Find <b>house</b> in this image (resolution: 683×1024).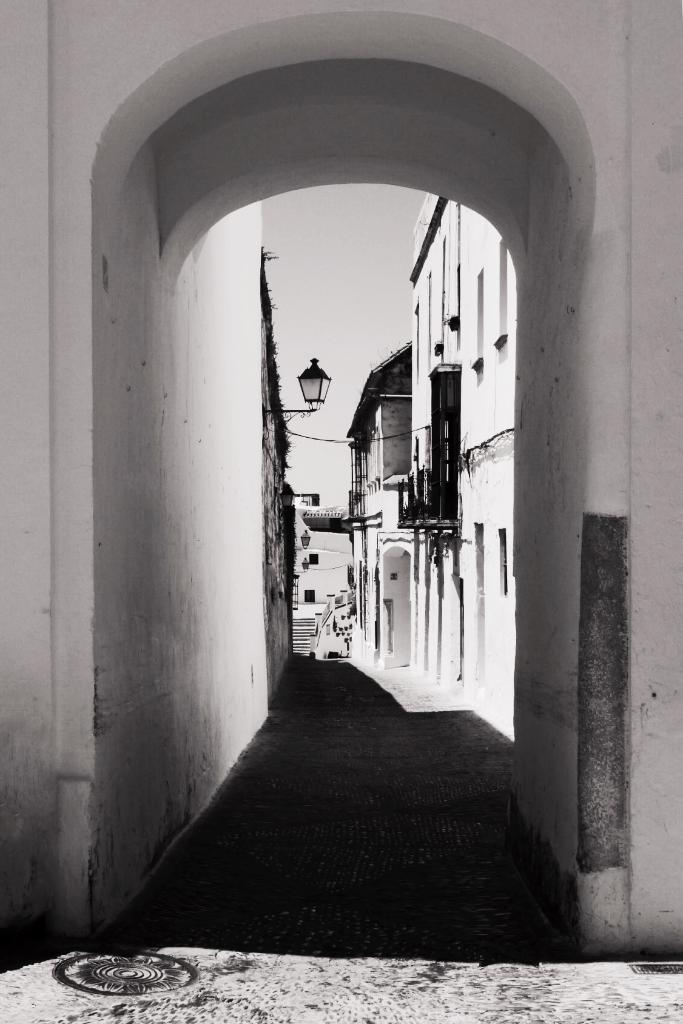
box=[0, 0, 682, 963].
